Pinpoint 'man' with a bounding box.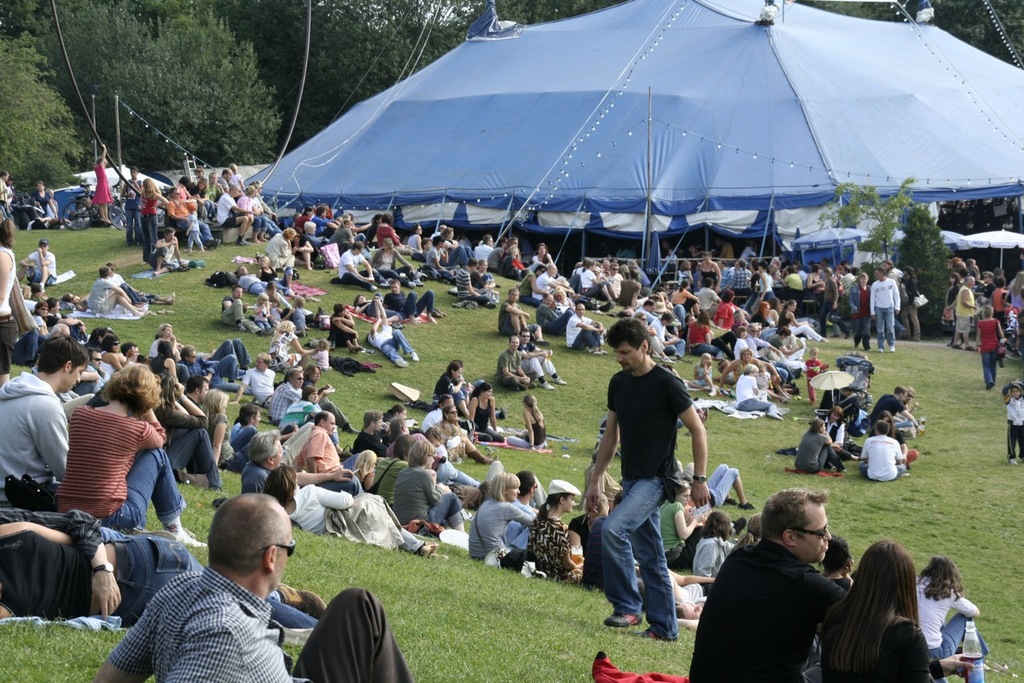
0,508,327,617.
